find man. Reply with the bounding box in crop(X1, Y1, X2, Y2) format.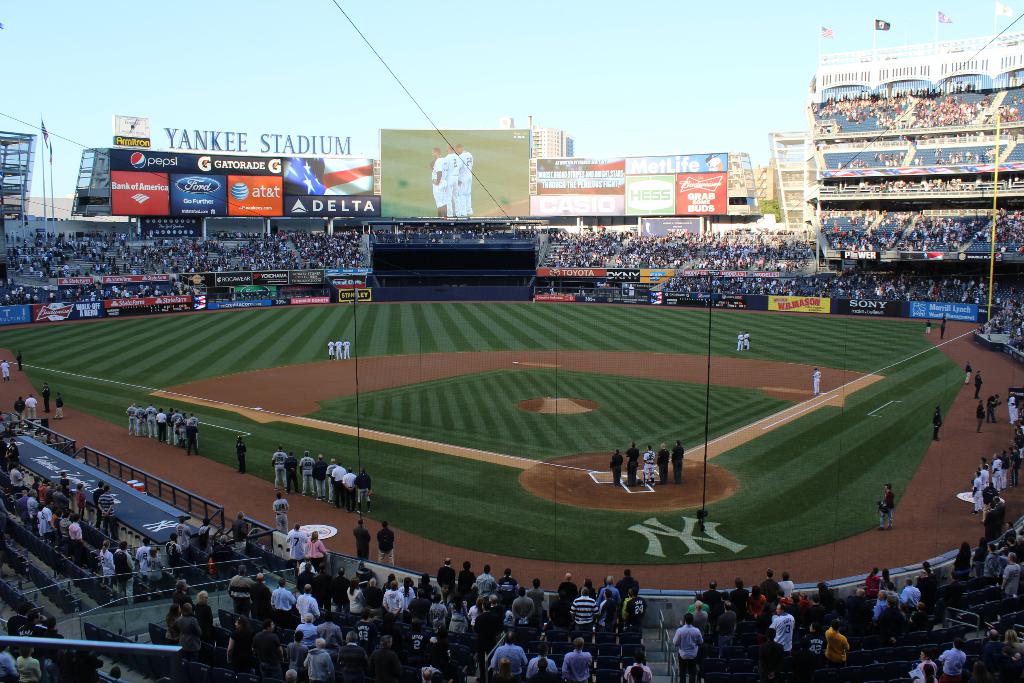
crop(377, 521, 395, 565).
